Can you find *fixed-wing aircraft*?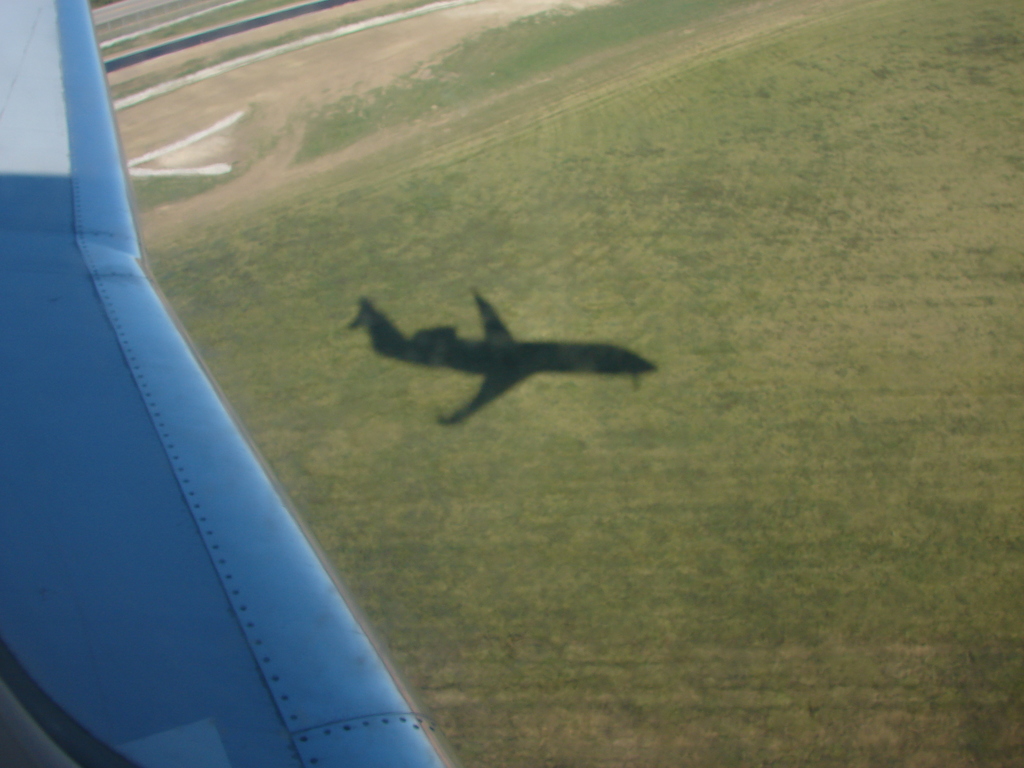
Yes, bounding box: <box>0,0,1023,767</box>.
